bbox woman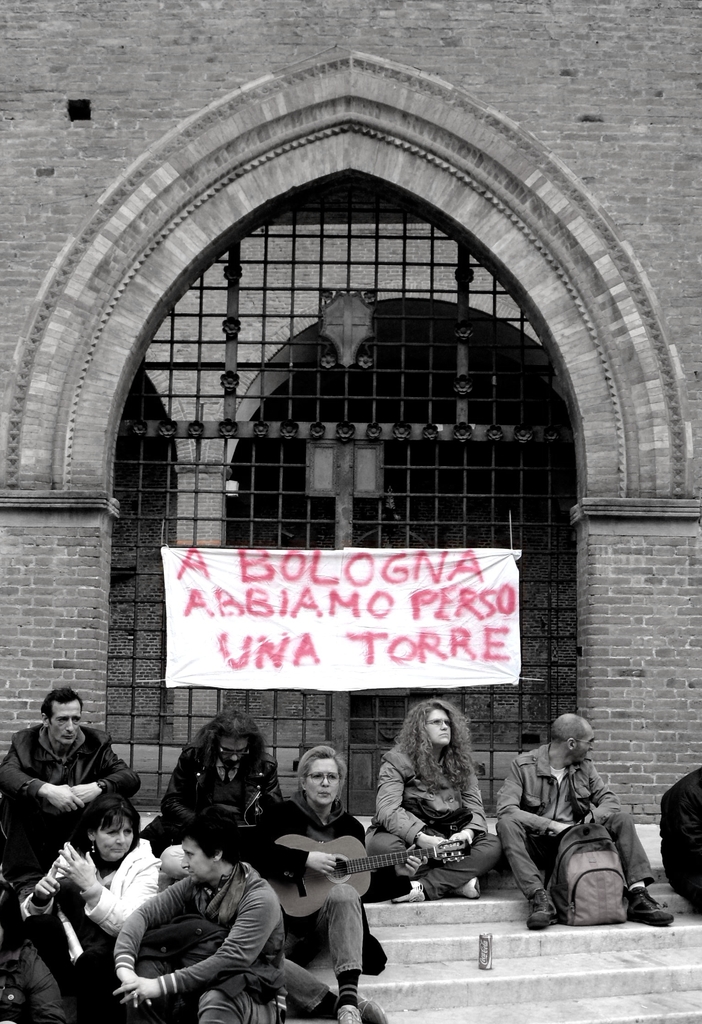
bbox=(353, 695, 496, 952)
